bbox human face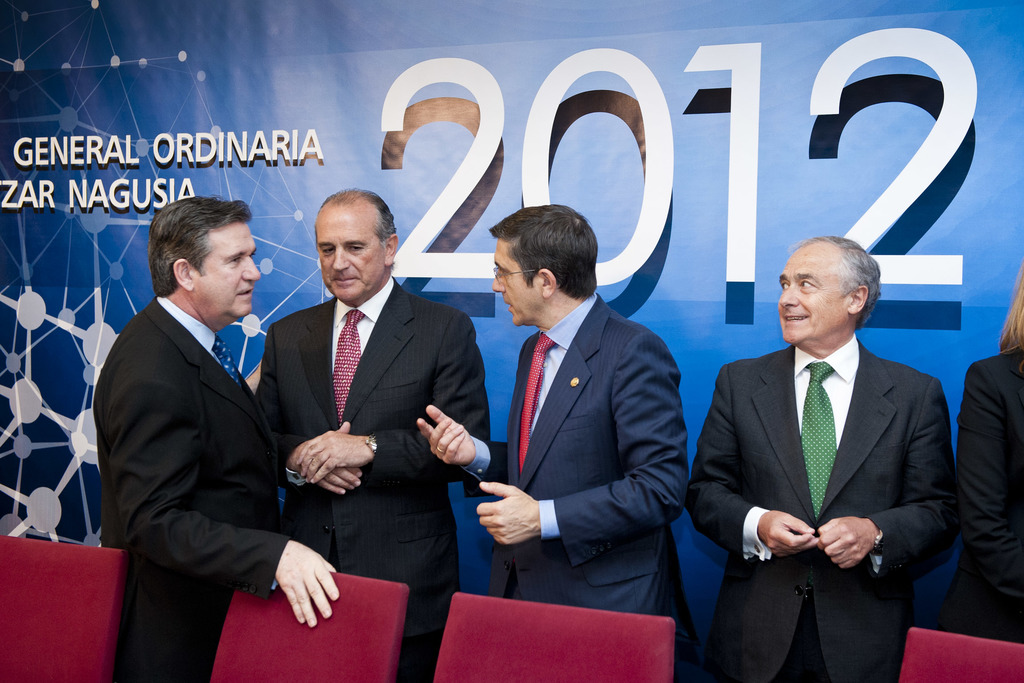
[left=775, top=250, right=850, bottom=341]
